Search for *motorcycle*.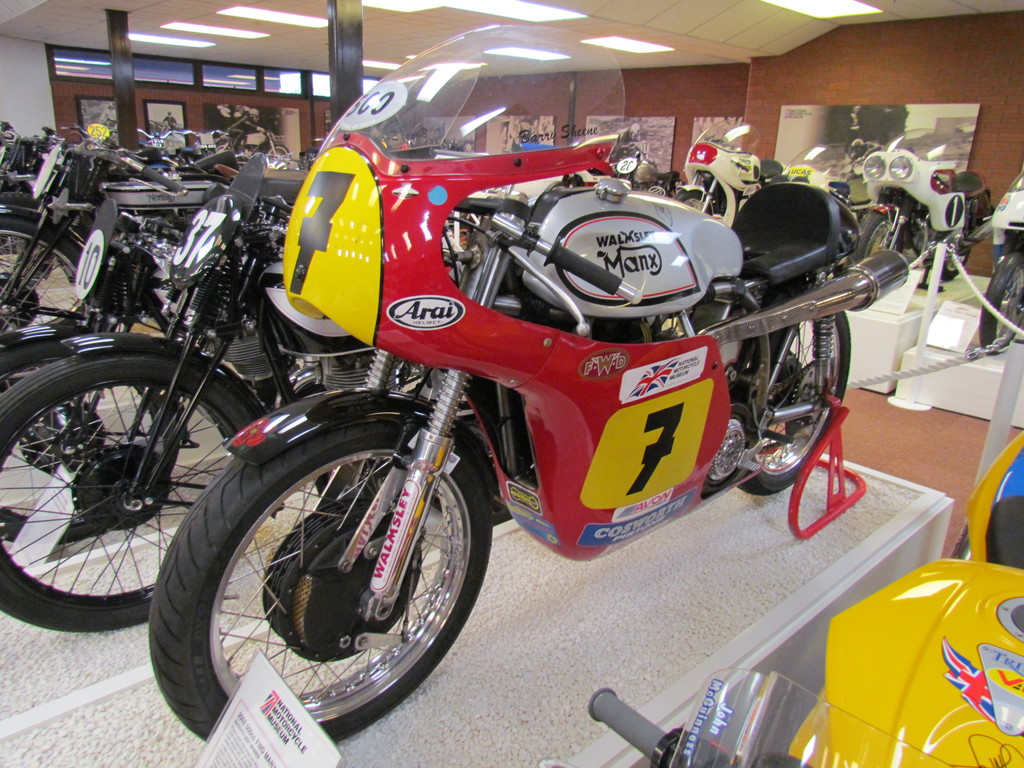
Found at bbox=[0, 196, 287, 401].
